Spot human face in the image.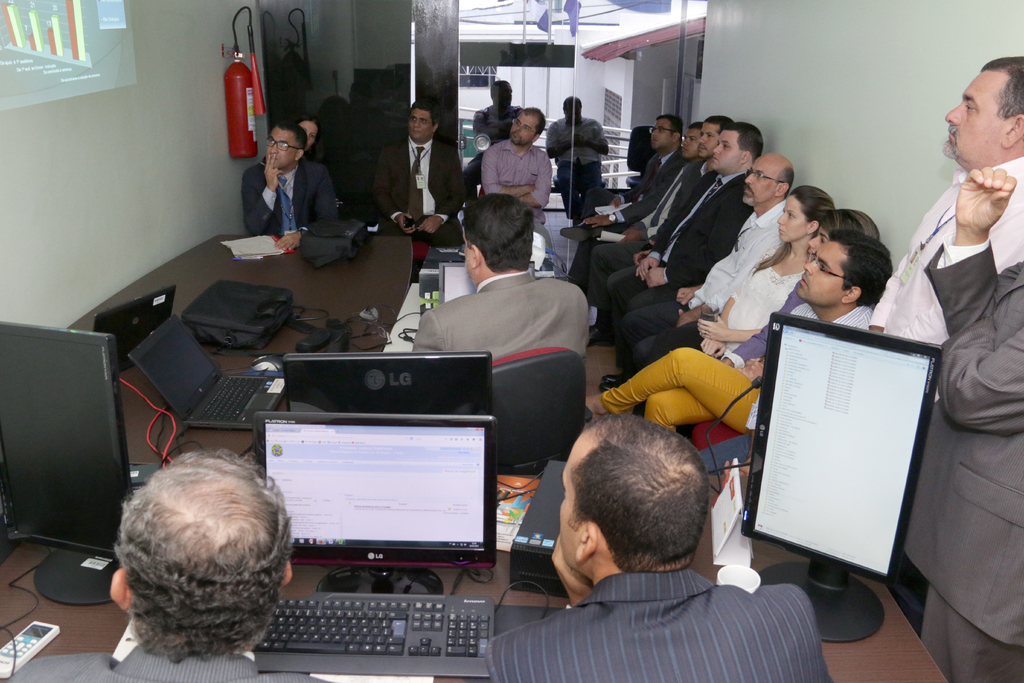
human face found at <region>740, 161, 771, 204</region>.
